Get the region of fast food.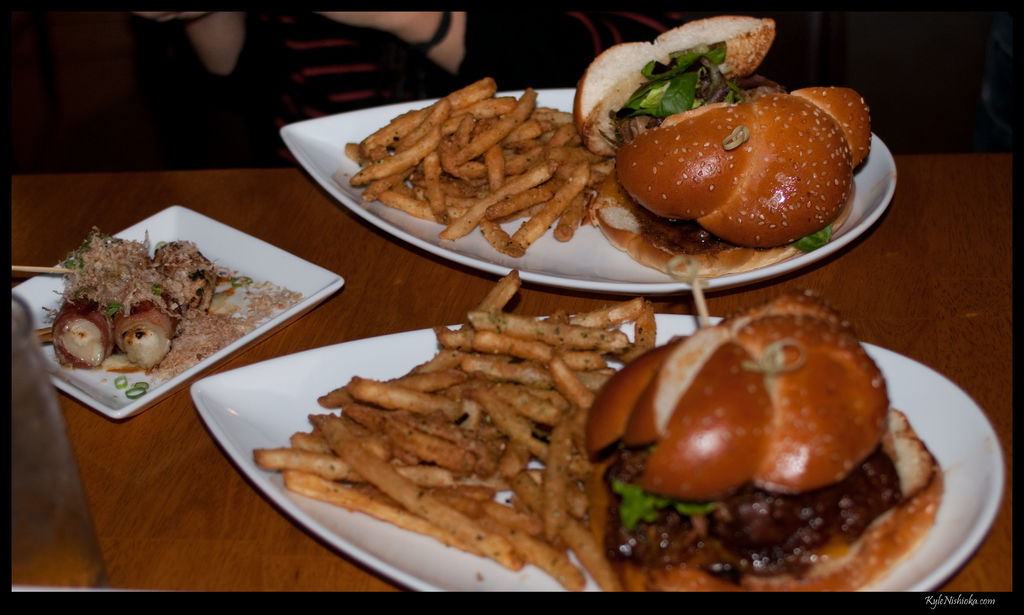
[355,132,438,184].
